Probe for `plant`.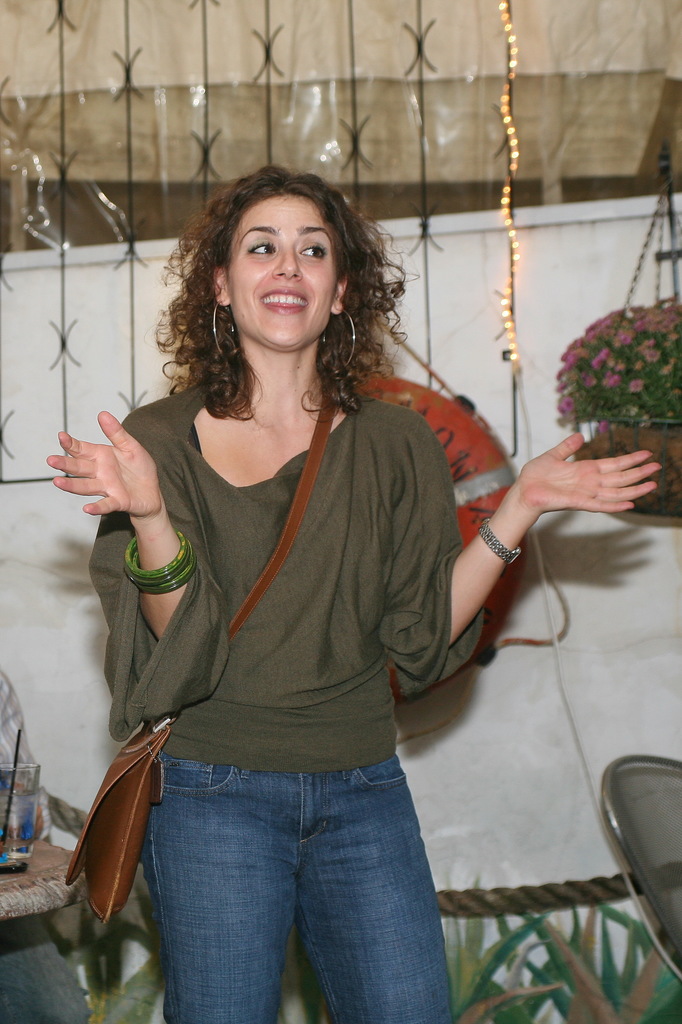
Probe result: <bbox>553, 272, 681, 449</bbox>.
